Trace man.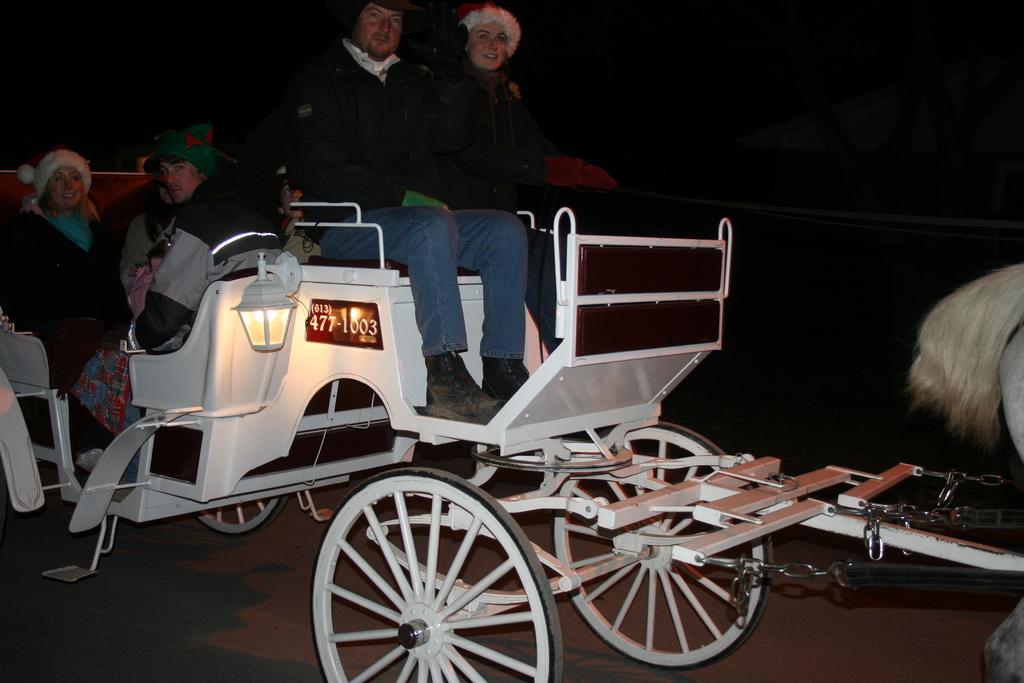
Traced to (304,0,530,426).
